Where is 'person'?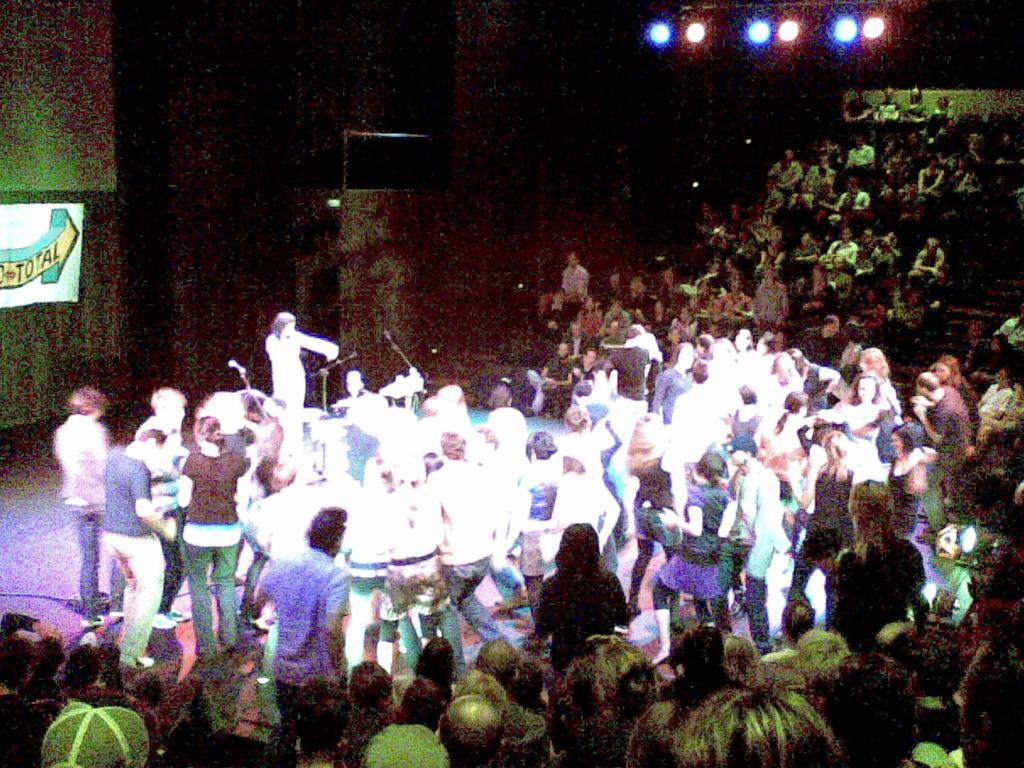
(756, 172, 783, 220).
